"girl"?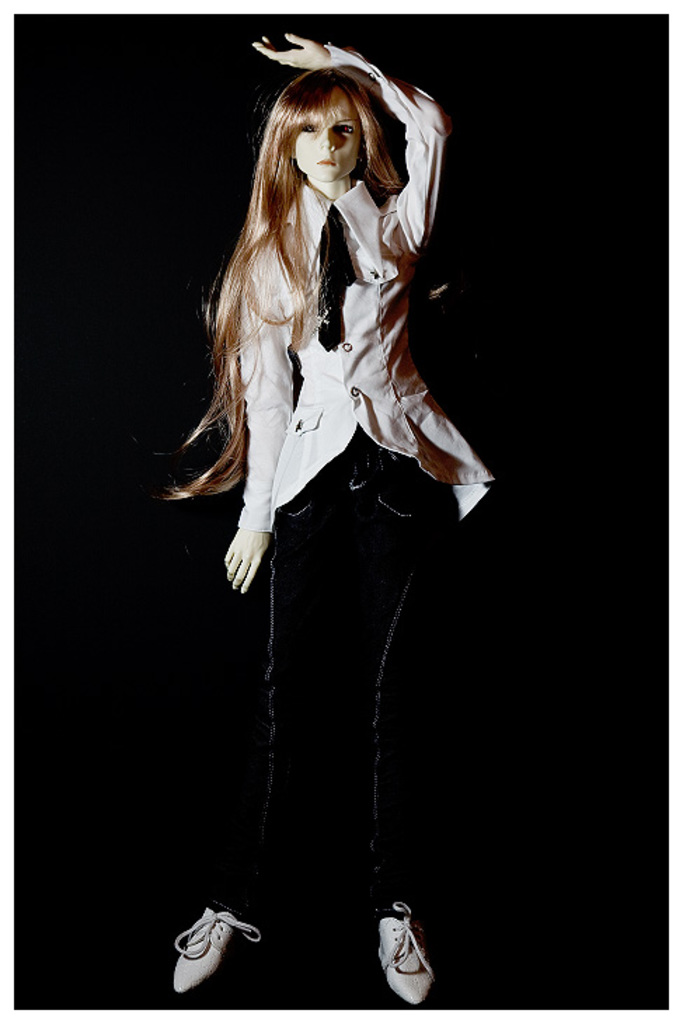
(178, 35, 496, 1013)
